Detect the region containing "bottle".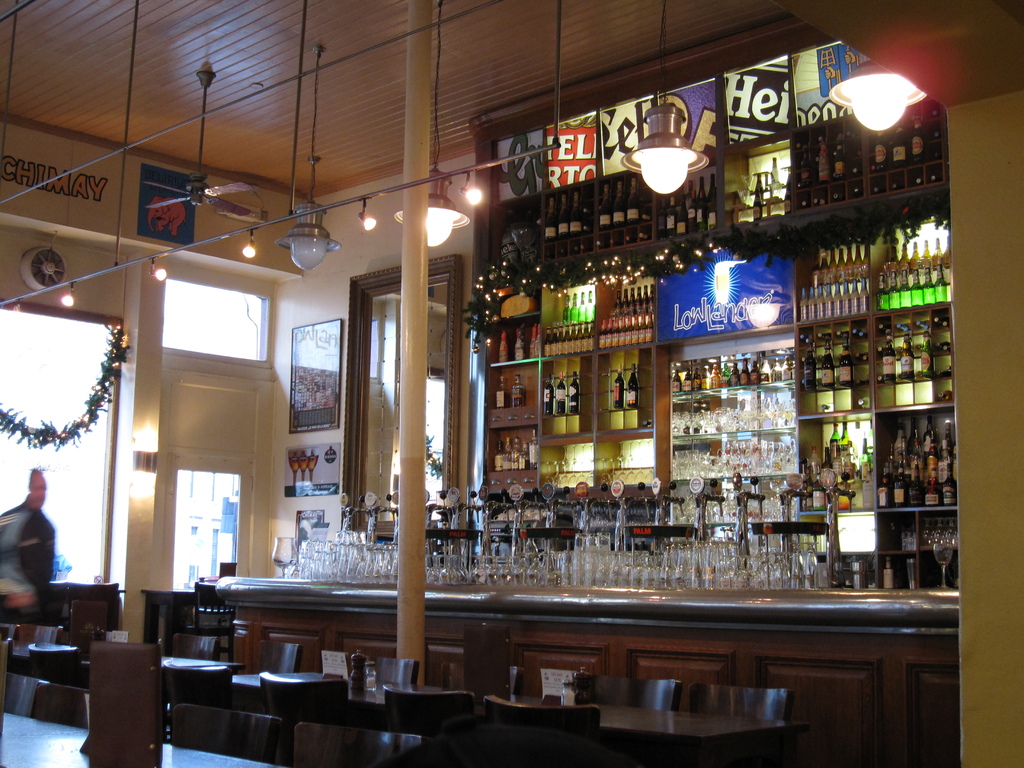
bbox(545, 325, 551, 357).
